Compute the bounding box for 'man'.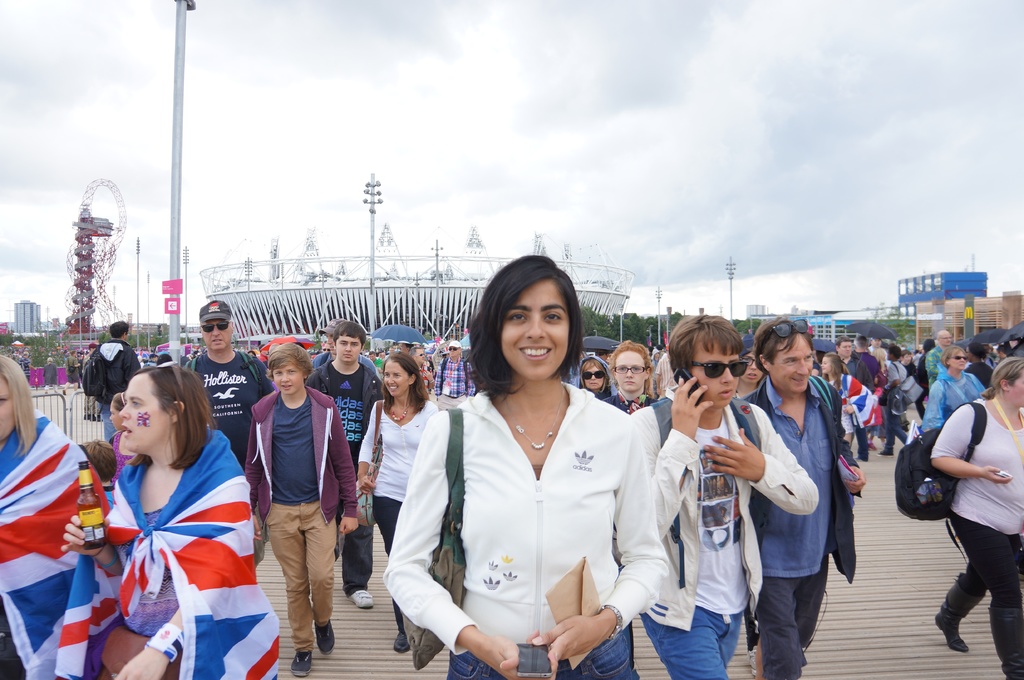
box=[185, 297, 275, 570].
